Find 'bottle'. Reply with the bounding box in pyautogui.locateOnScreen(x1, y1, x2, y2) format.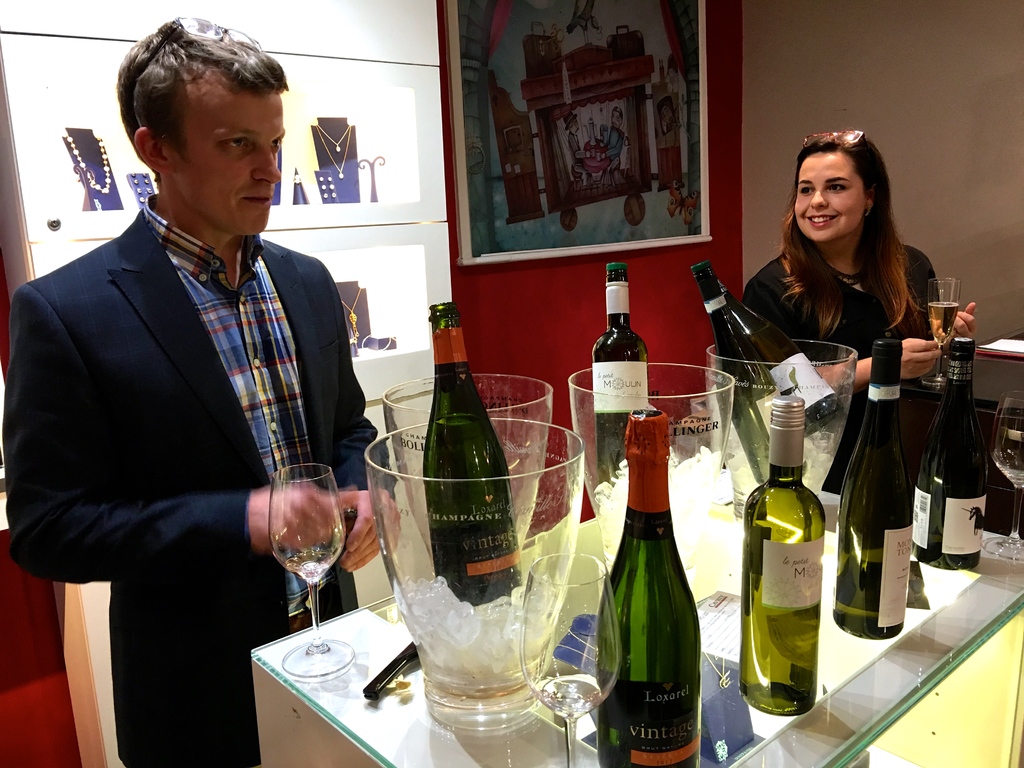
pyautogui.locateOnScreen(684, 260, 813, 482).
